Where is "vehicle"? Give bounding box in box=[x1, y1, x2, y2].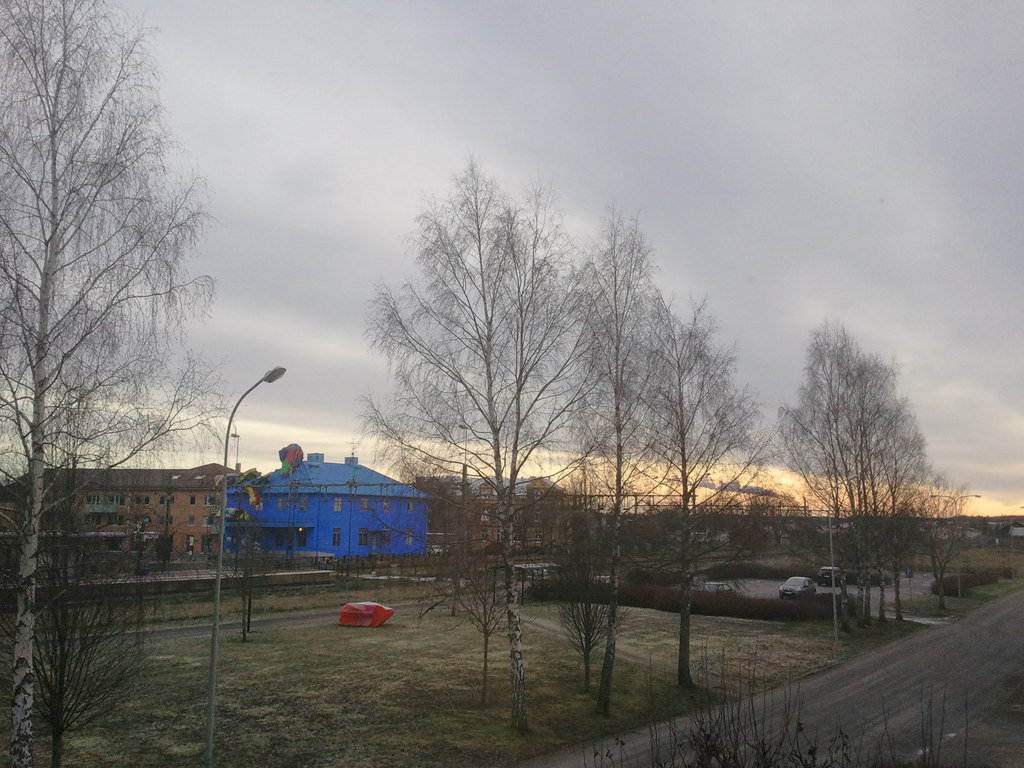
box=[700, 581, 733, 597].
